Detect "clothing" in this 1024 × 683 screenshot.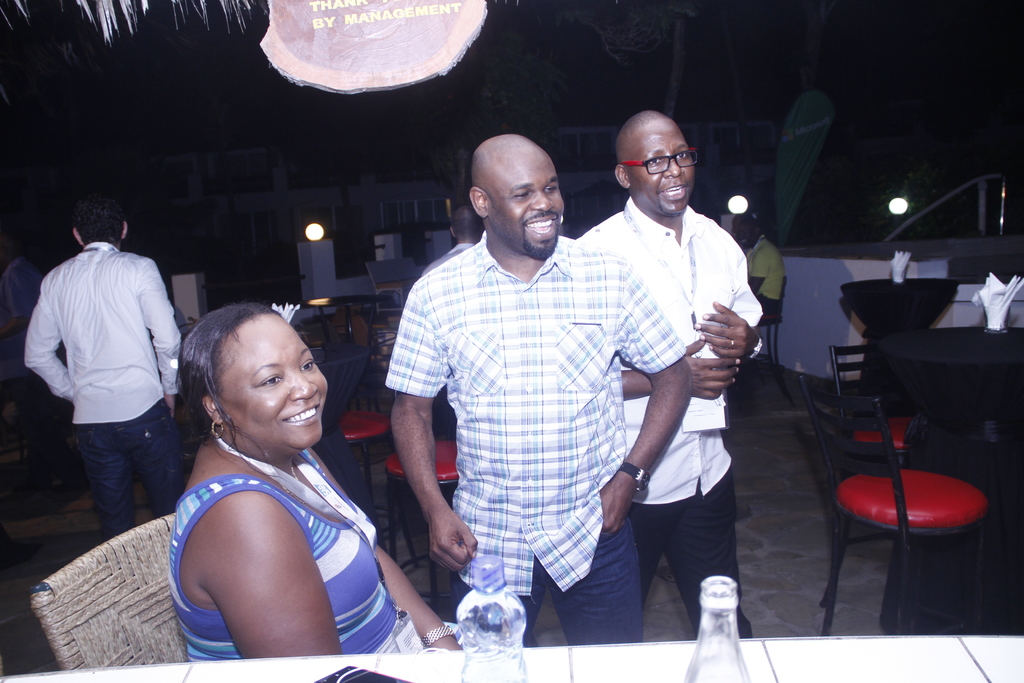
Detection: 580 198 764 641.
